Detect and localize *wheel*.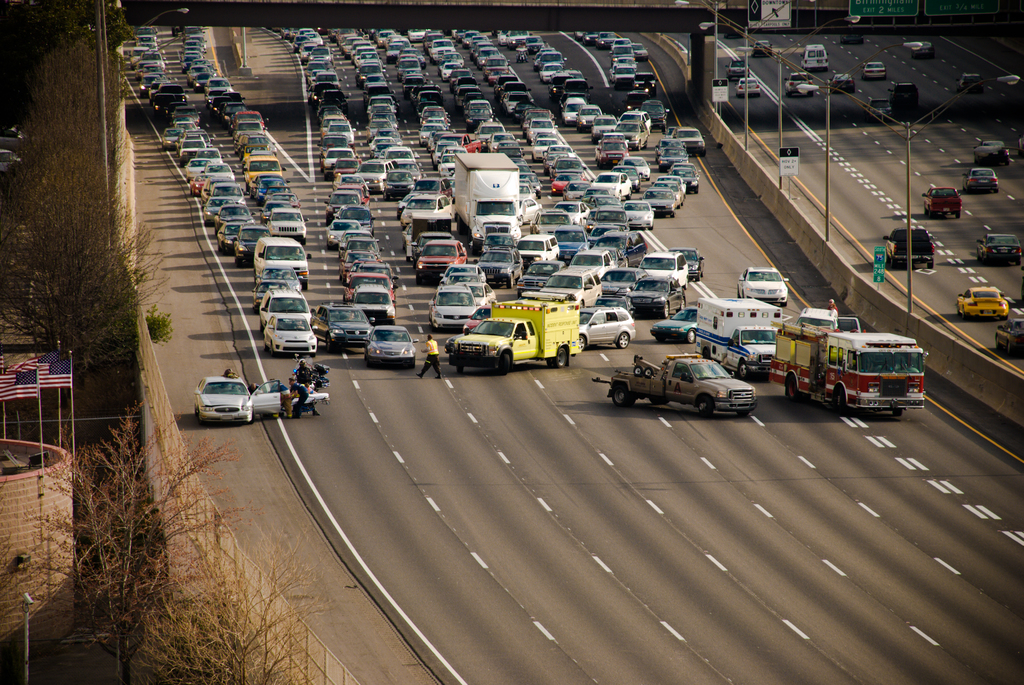
Localized at box(687, 328, 695, 344).
